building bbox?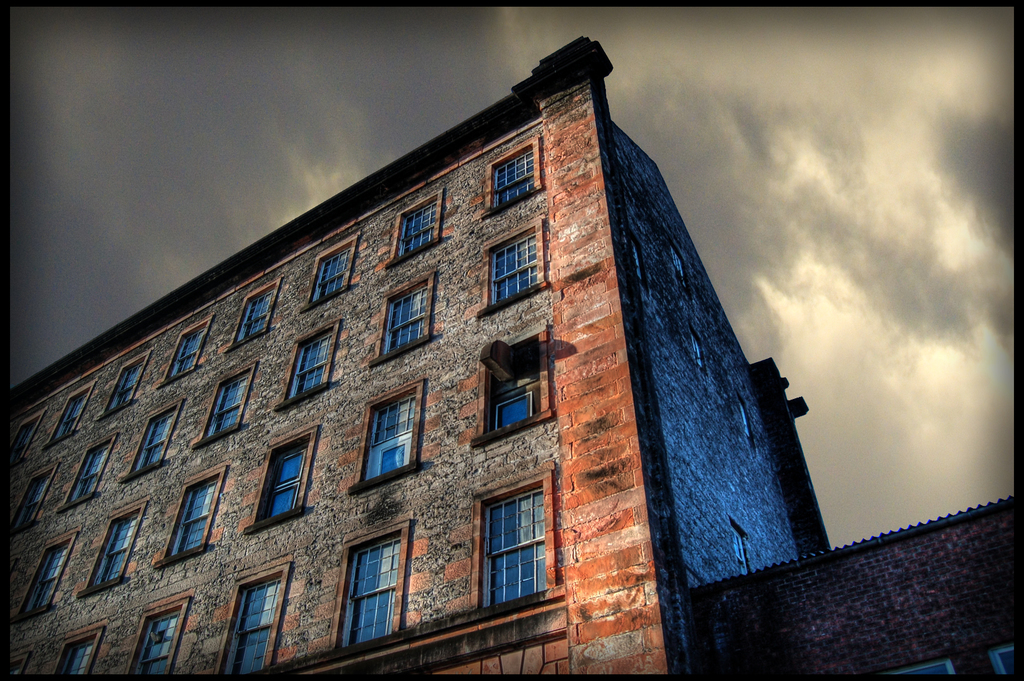
(left=686, top=495, right=1017, bottom=676)
